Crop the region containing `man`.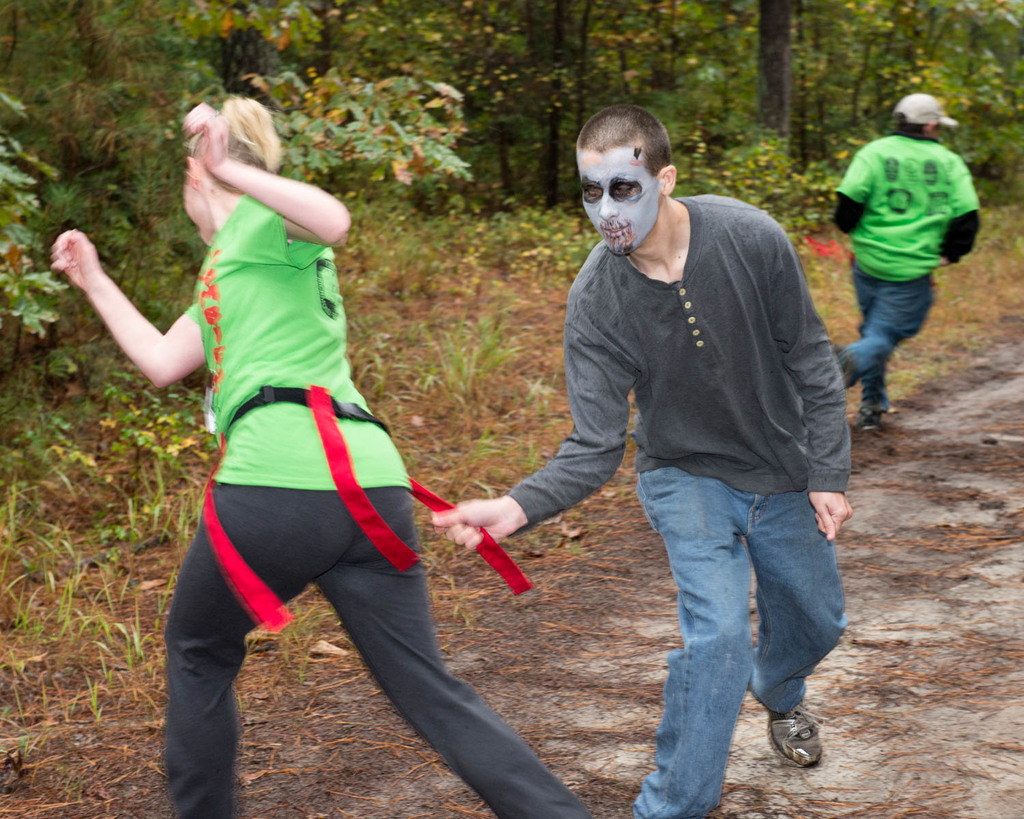
Crop region: bbox(831, 93, 984, 429).
